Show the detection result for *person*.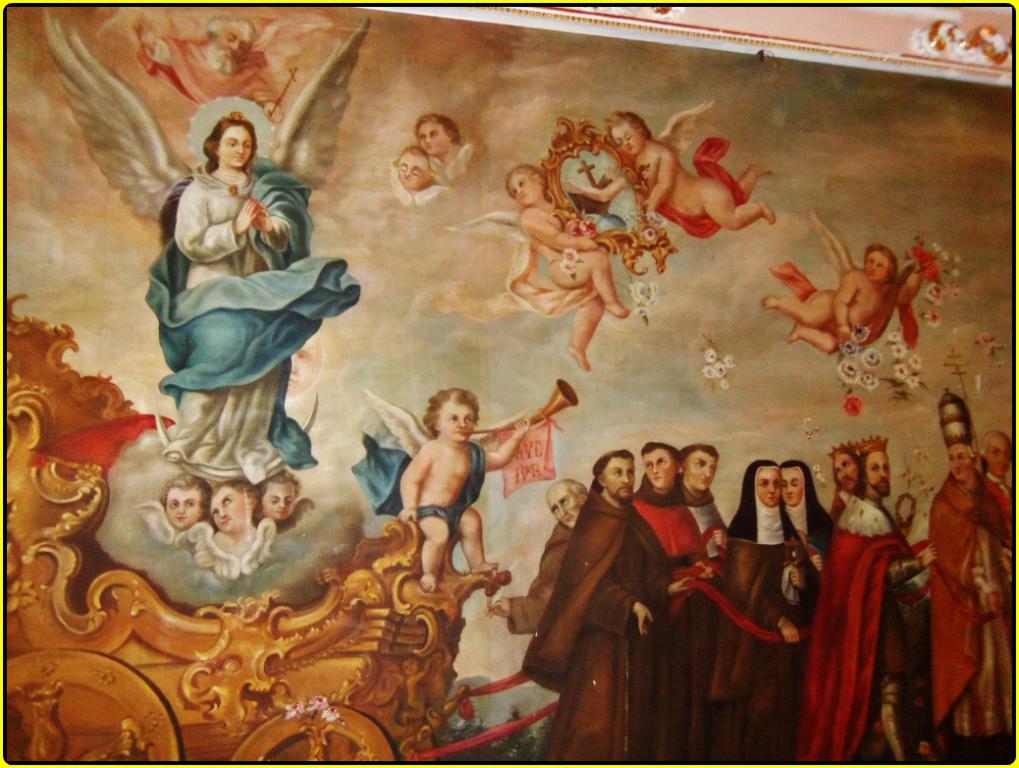
{"x1": 761, "y1": 245, "x2": 928, "y2": 357}.
